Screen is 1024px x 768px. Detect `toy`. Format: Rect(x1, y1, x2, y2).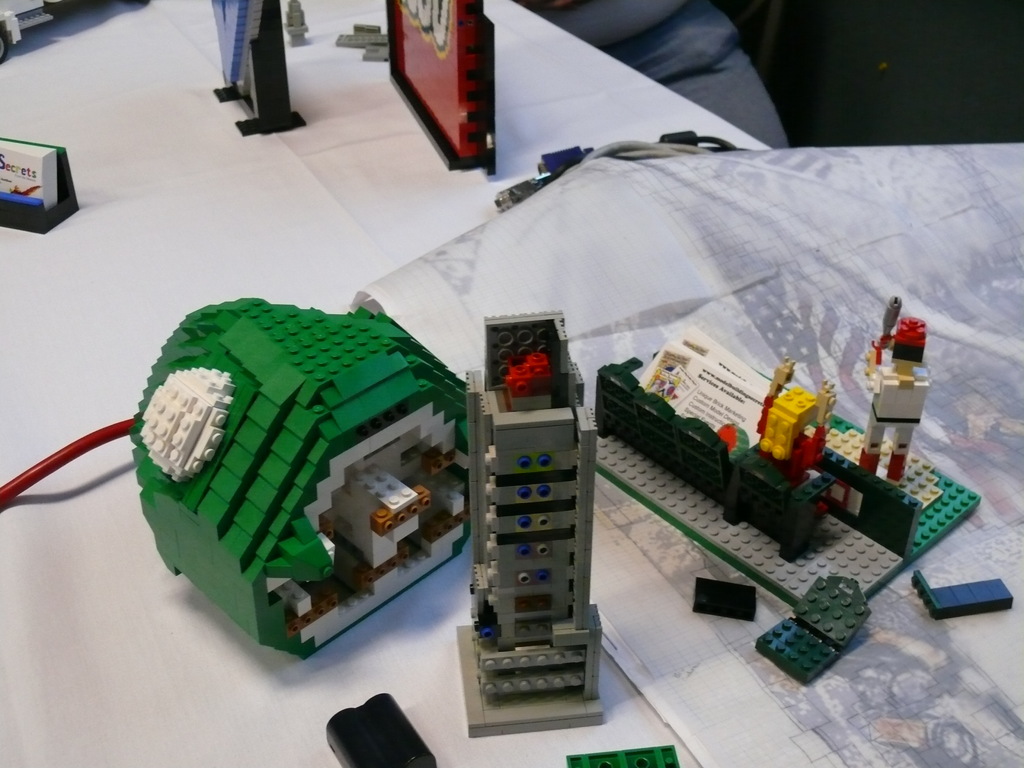
Rect(131, 290, 467, 655).
